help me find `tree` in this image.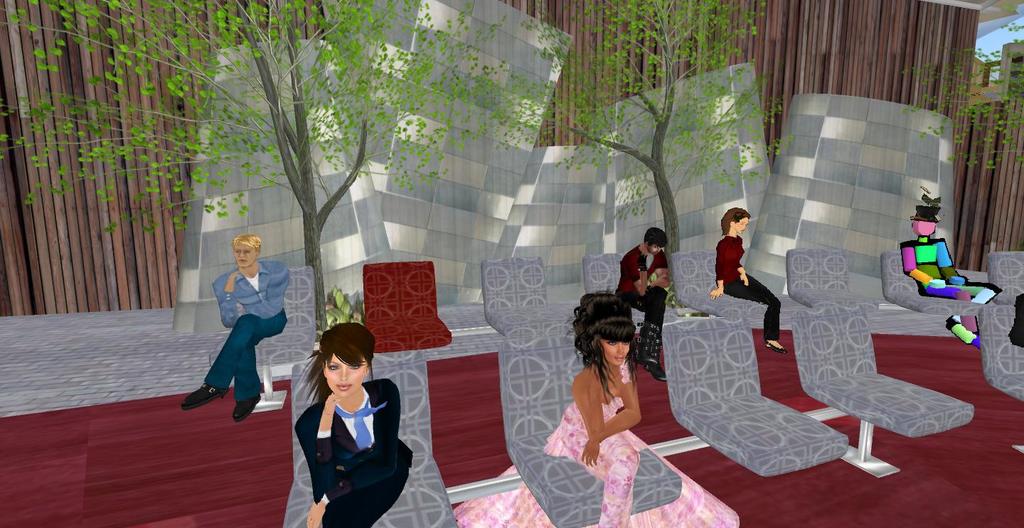
Found it: 0,0,545,337.
